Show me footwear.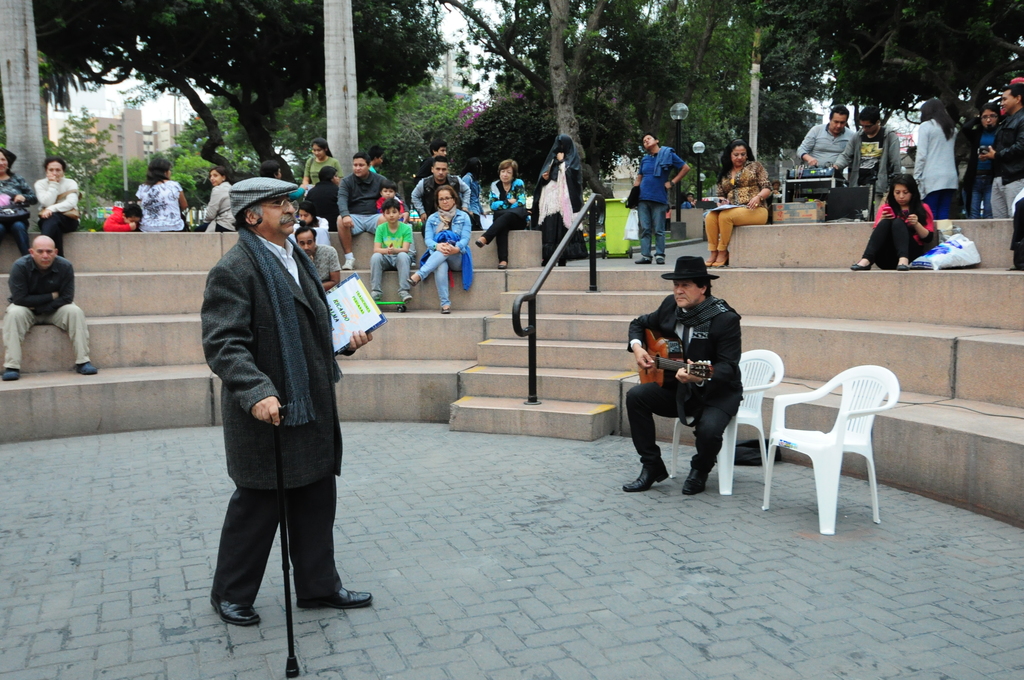
footwear is here: (684, 455, 715, 491).
